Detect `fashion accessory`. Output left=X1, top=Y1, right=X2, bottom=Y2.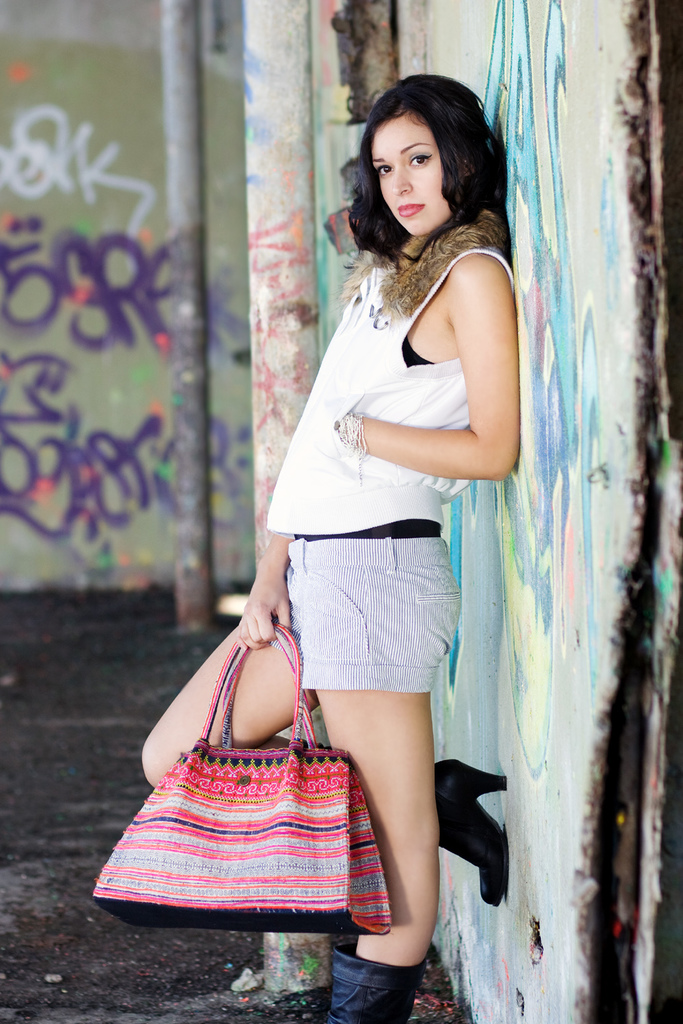
left=326, top=941, right=426, bottom=1023.
